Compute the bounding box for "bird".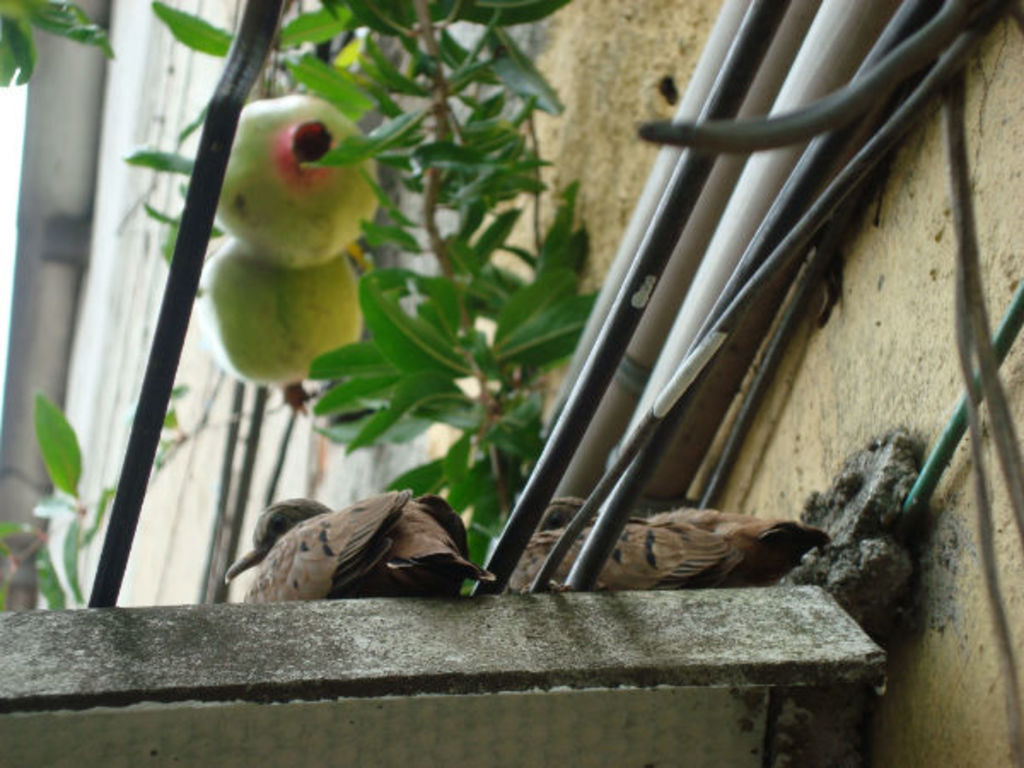
detection(213, 485, 490, 613).
